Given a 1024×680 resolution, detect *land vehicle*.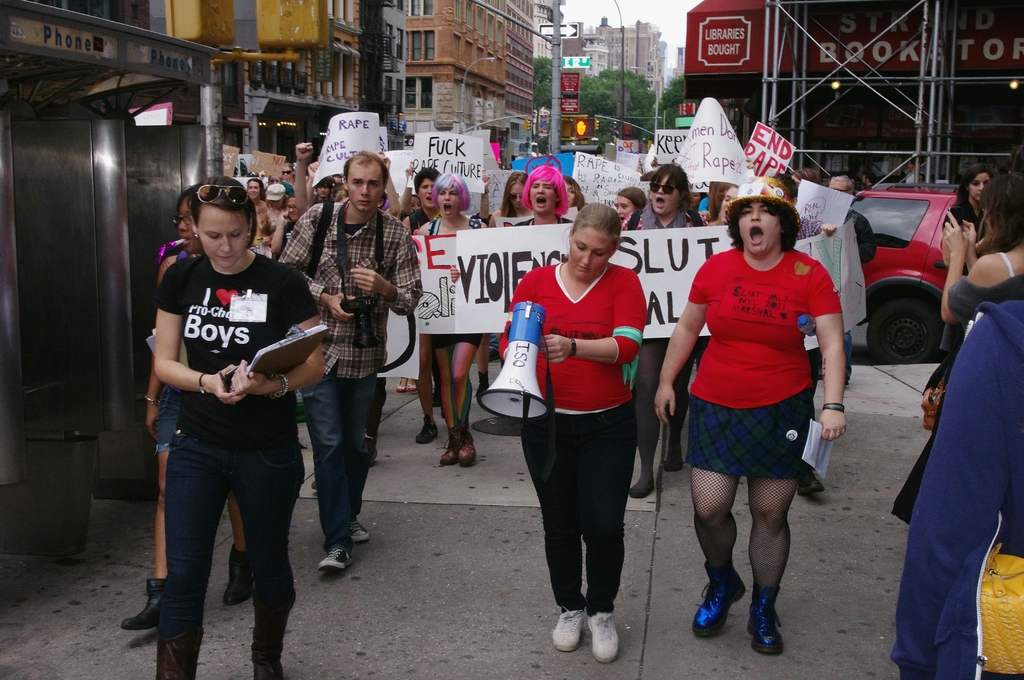
[left=849, top=182, right=963, bottom=364].
